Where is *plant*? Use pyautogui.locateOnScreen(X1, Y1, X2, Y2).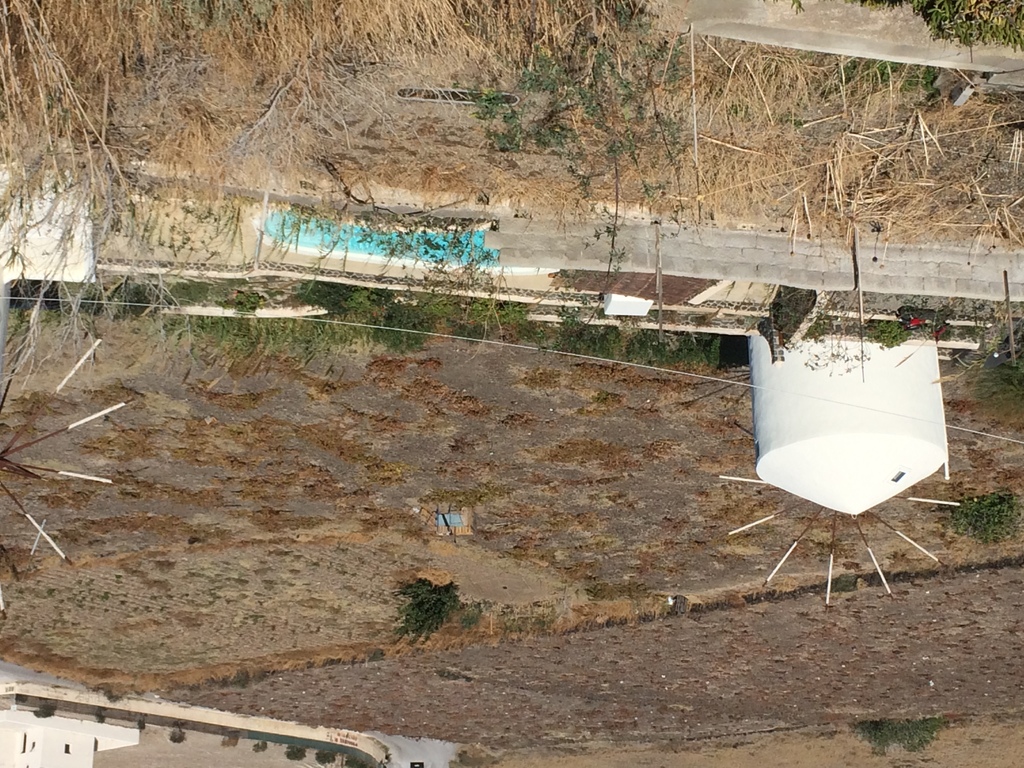
pyautogui.locateOnScreen(854, 722, 943, 755).
